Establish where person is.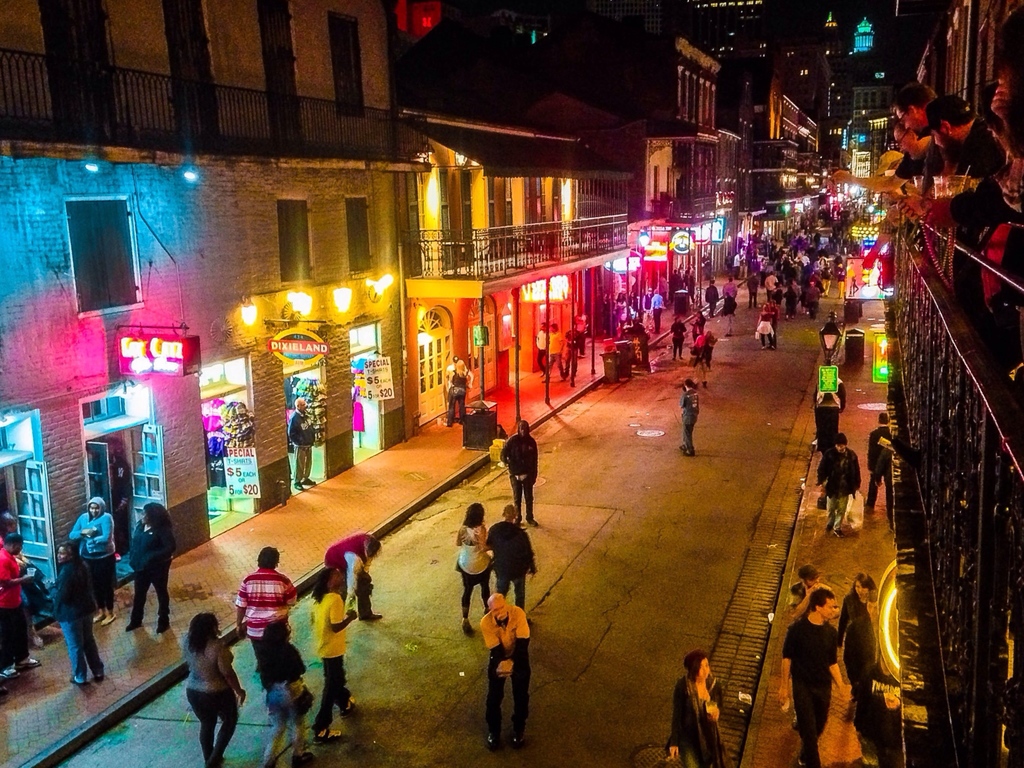
Established at <bbox>456, 507, 494, 634</bbox>.
